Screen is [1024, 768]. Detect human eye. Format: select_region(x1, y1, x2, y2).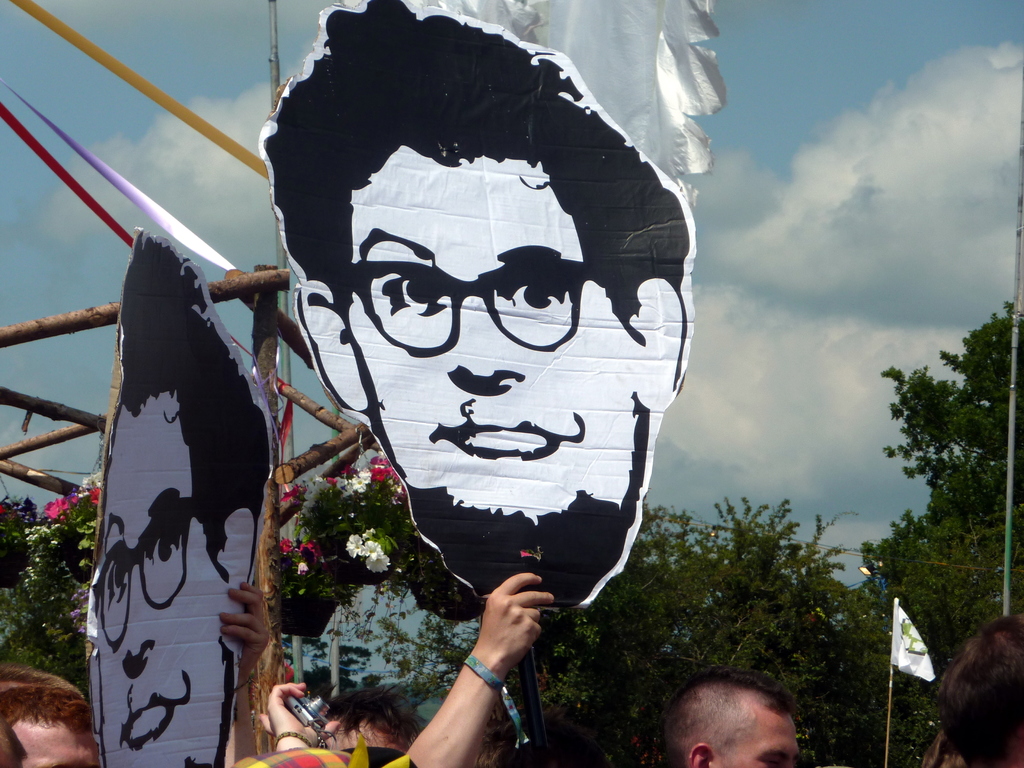
select_region(507, 281, 563, 312).
